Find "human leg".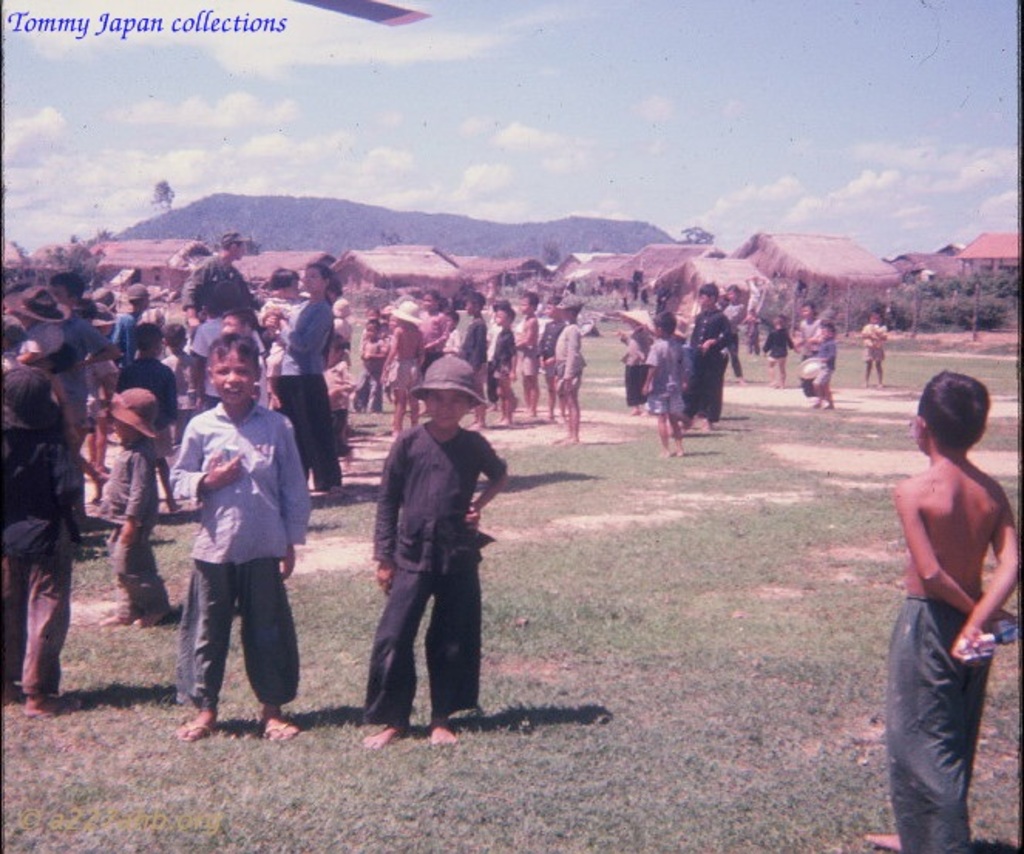
(x1=137, y1=545, x2=170, y2=607).
